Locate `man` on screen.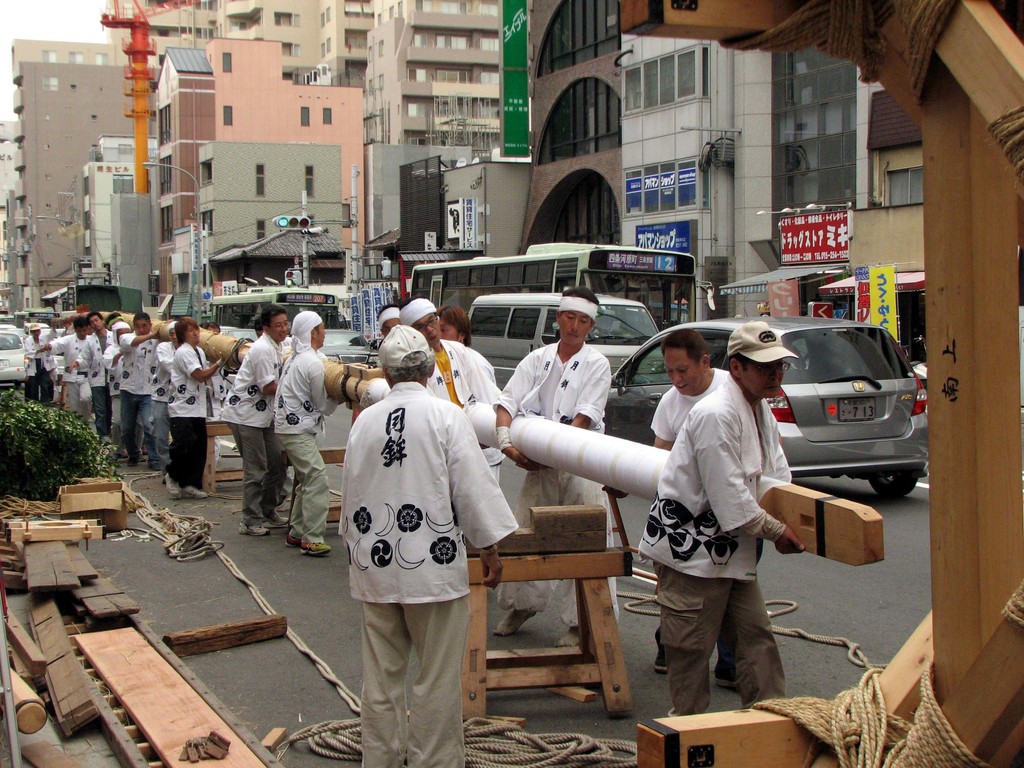
On screen at {"left": 414, "top": 295, "right": 506, "bottom": 431}.
